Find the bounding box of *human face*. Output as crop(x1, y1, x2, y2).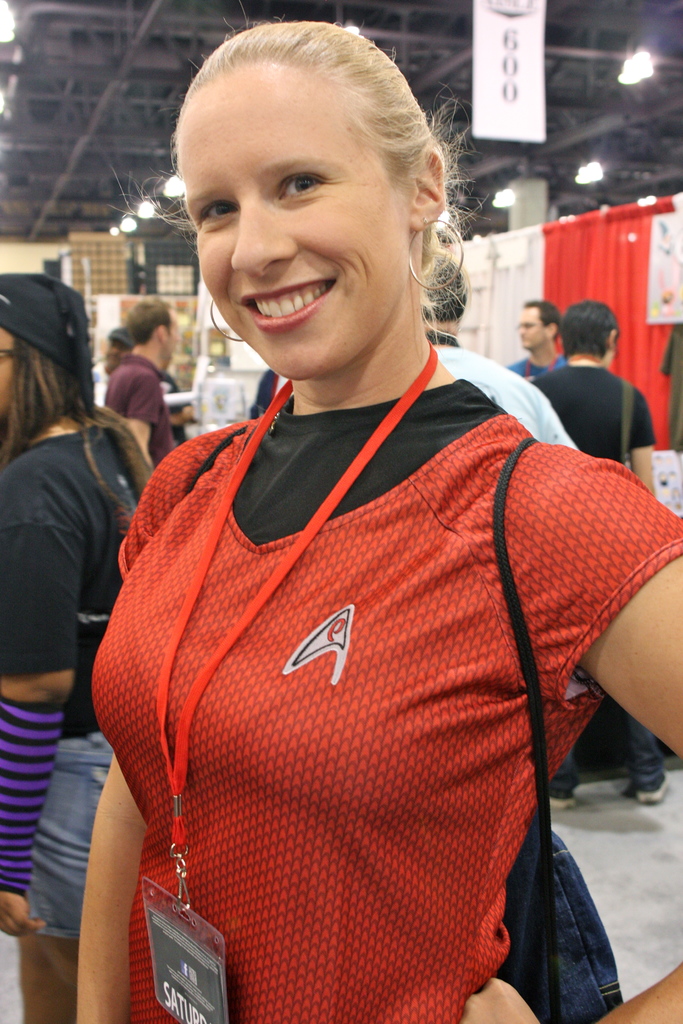
crop(168, 63, 403, 388).
